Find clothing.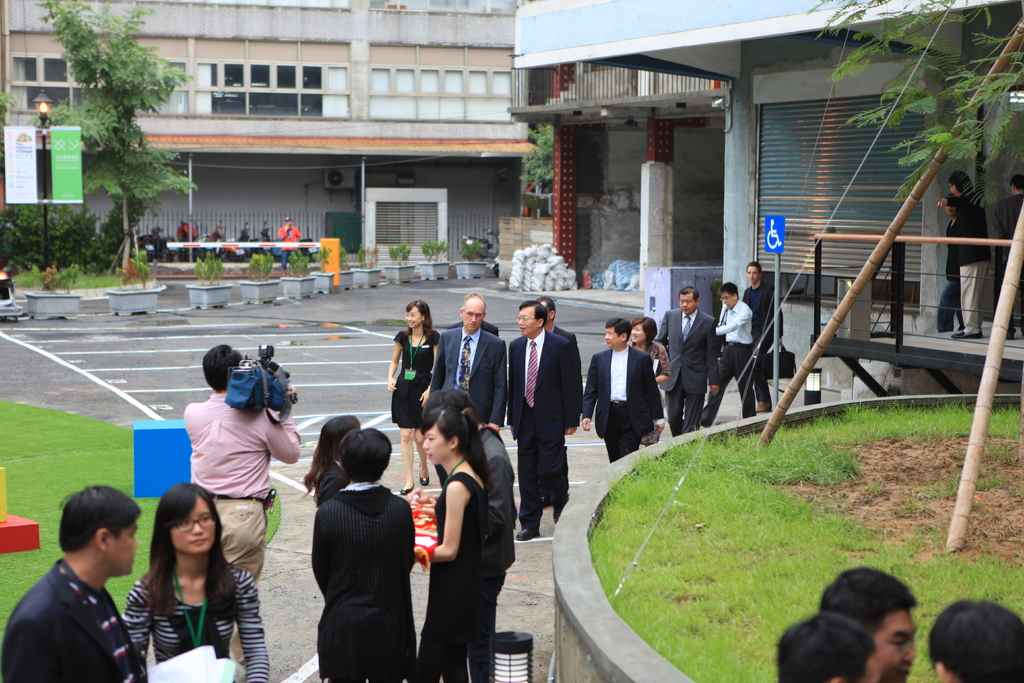
l=627, t=339, r=668, b=449.
